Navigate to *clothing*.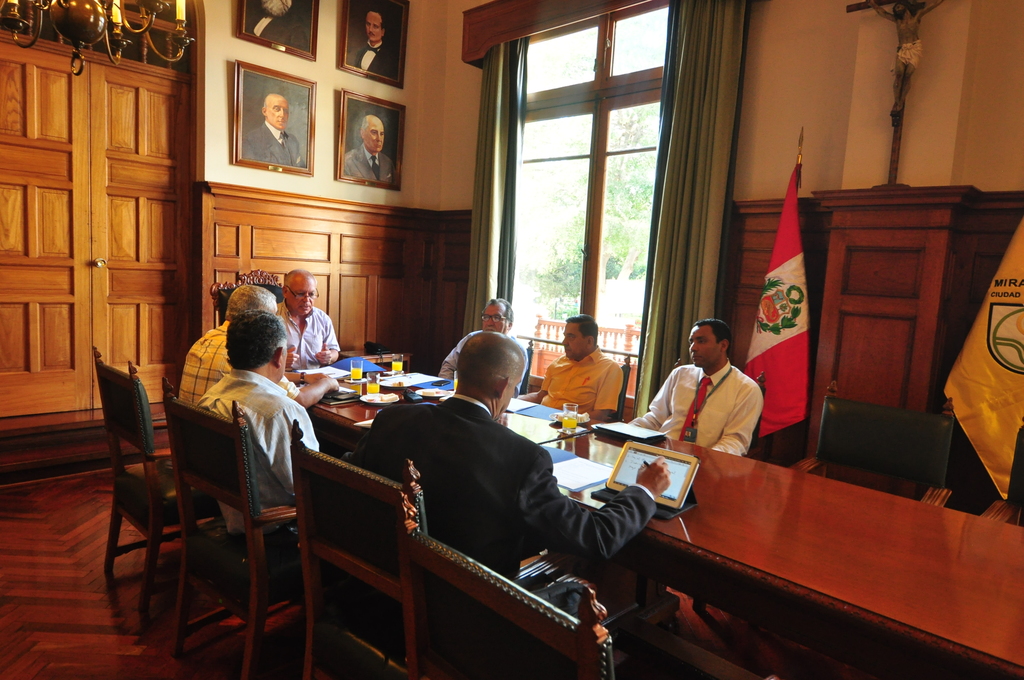
Navigation target: 658, 343, 792, 478.
